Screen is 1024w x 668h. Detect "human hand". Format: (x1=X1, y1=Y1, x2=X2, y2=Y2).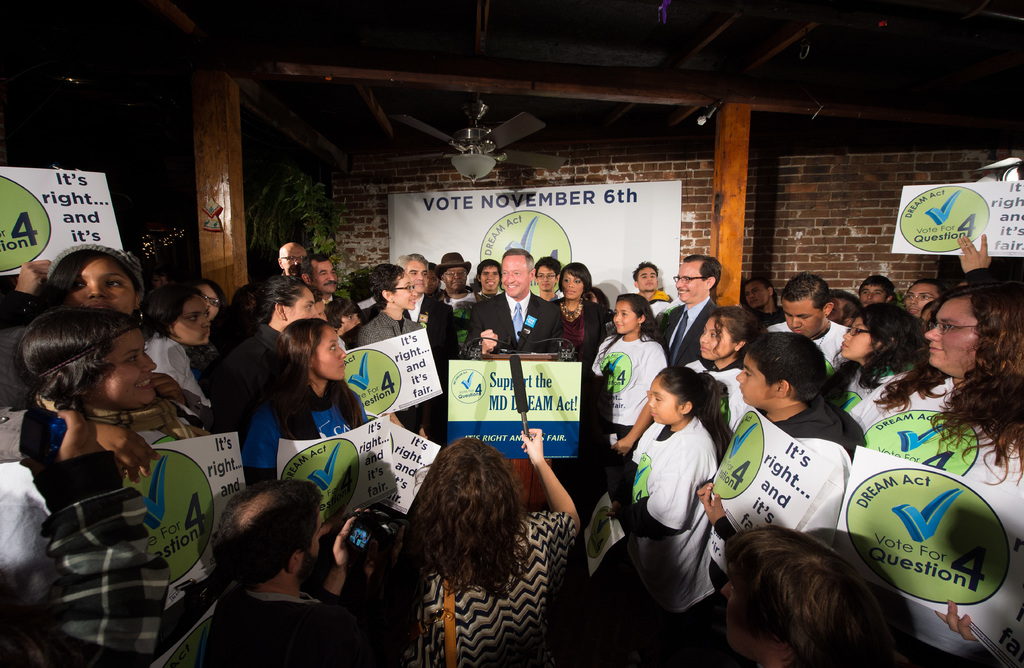
(x1=612, y1=437, x2=634, y2=455).
